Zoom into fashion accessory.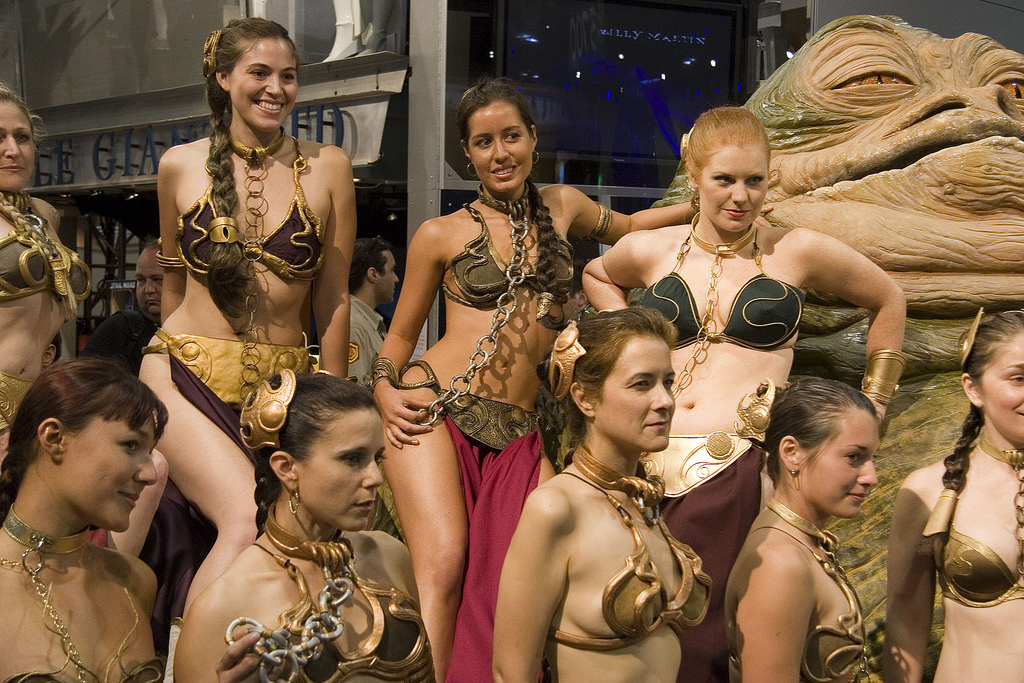
Zoom target: l=732, t=376, r=792, b=450.
